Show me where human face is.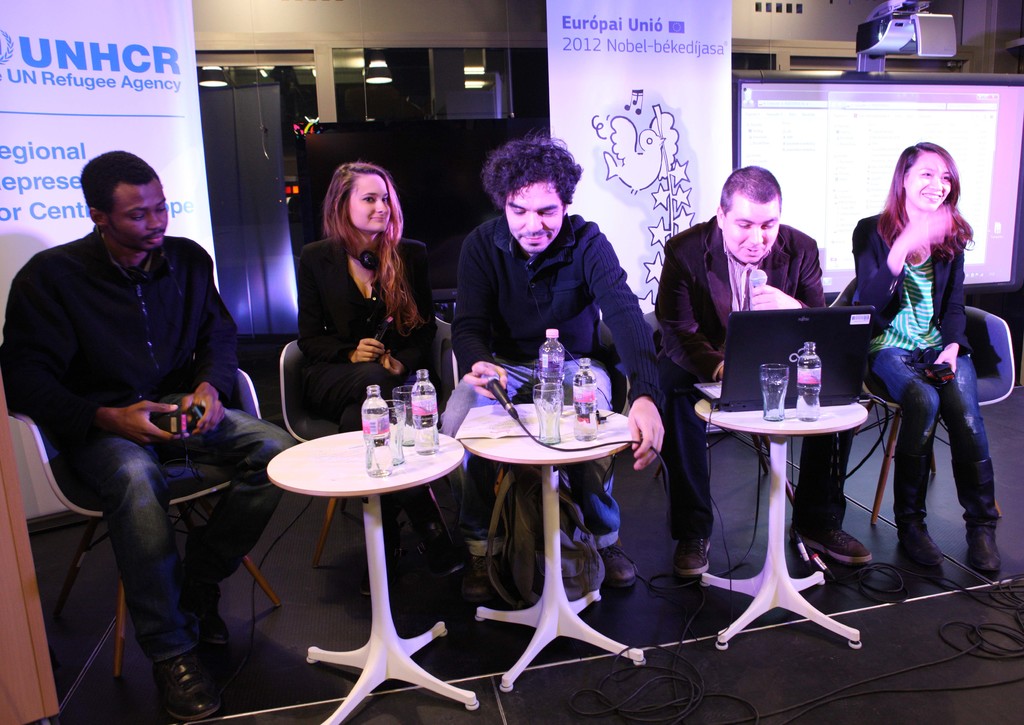
human face is at 106/184/168/251.
